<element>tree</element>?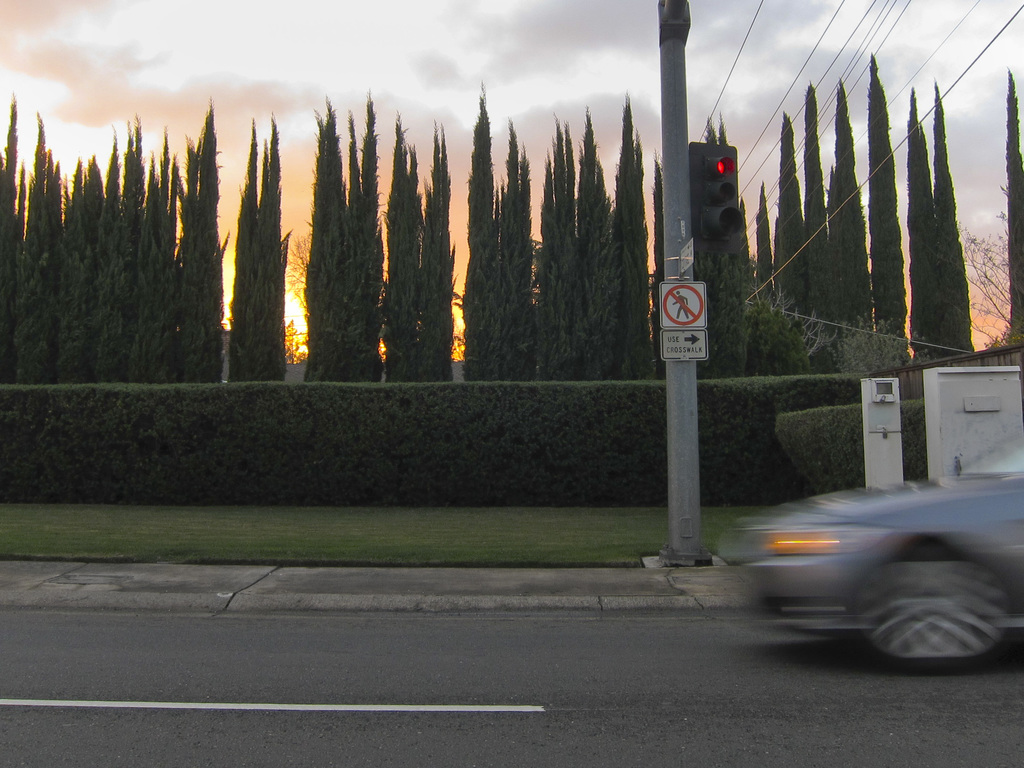
l=774, t=99, r=820, b=318
